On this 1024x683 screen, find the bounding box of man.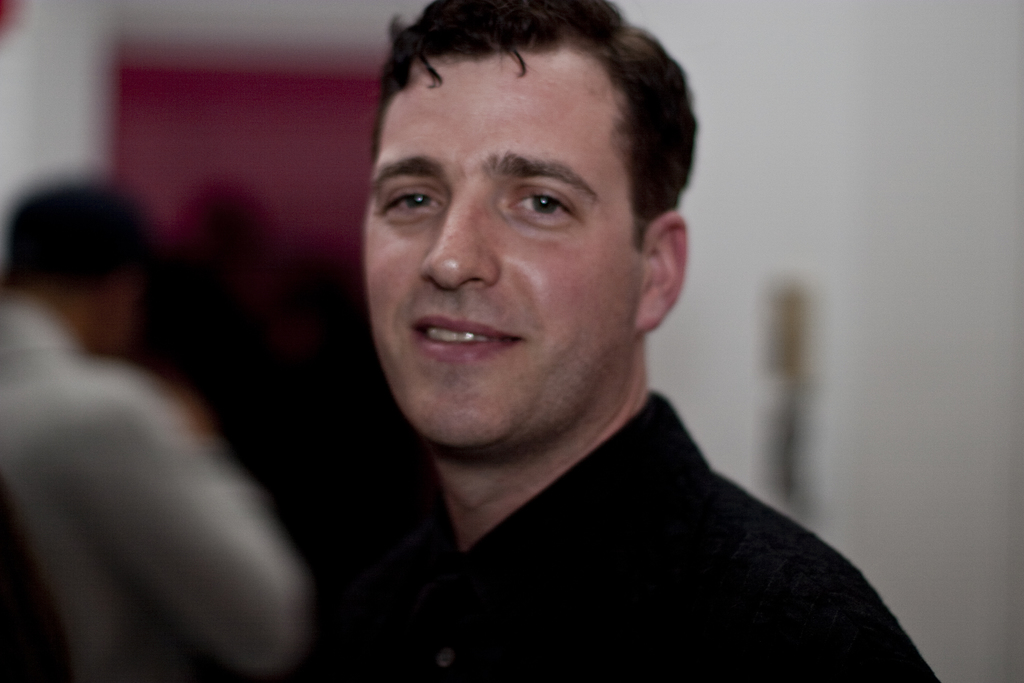
Bounding box: Rect(0, 167, 312, 682).
